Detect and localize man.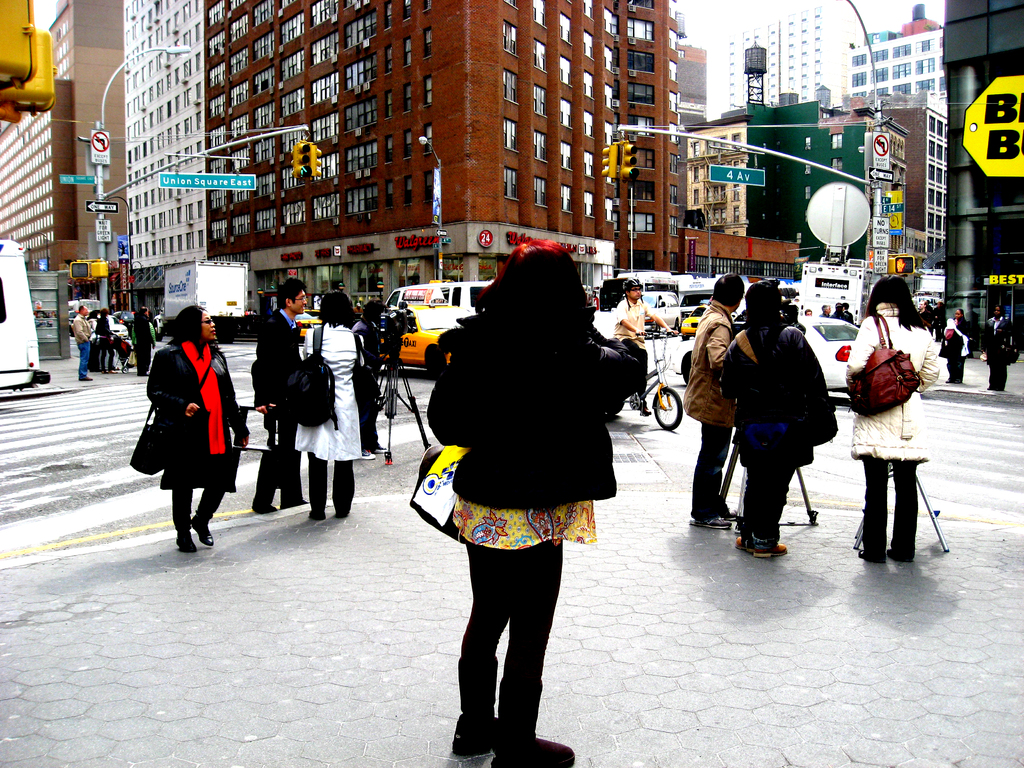
Localized at {"x1": 74, "y1": 302, "x2": 95, "y2": 383}.
